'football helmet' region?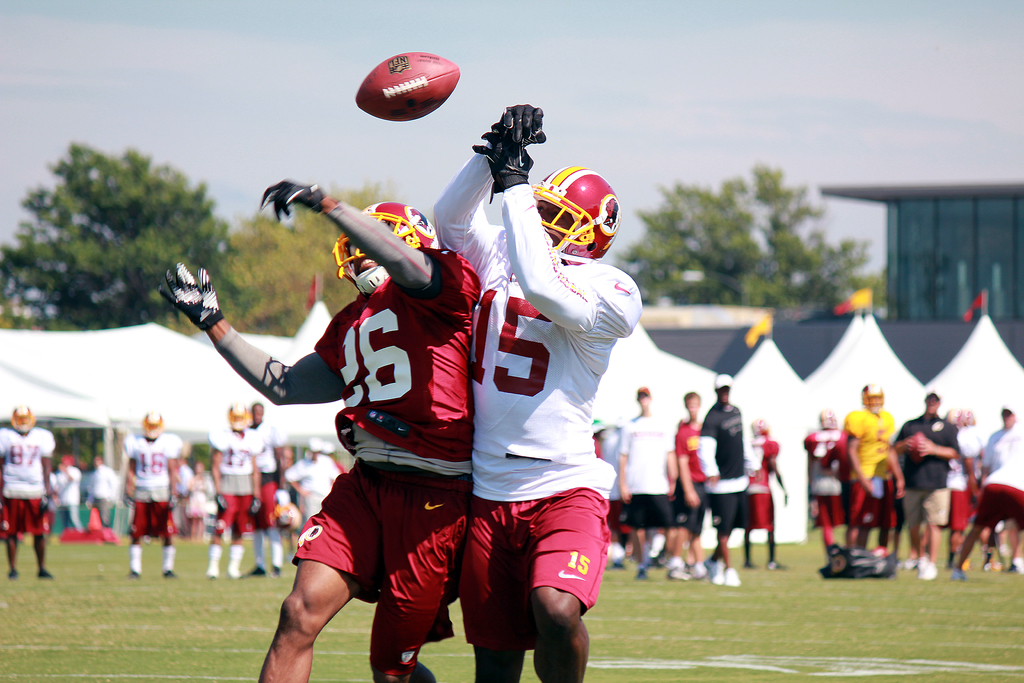
534,157,616,268
